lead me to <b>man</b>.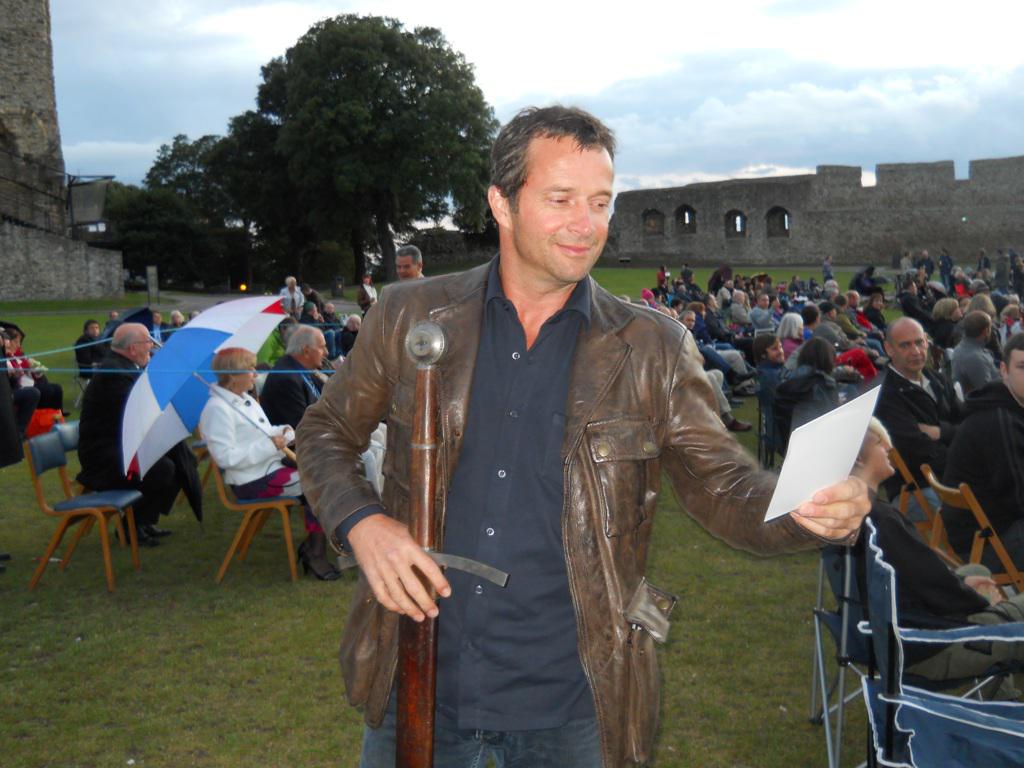
Lead to select_region(307, 142, 824, 749).
